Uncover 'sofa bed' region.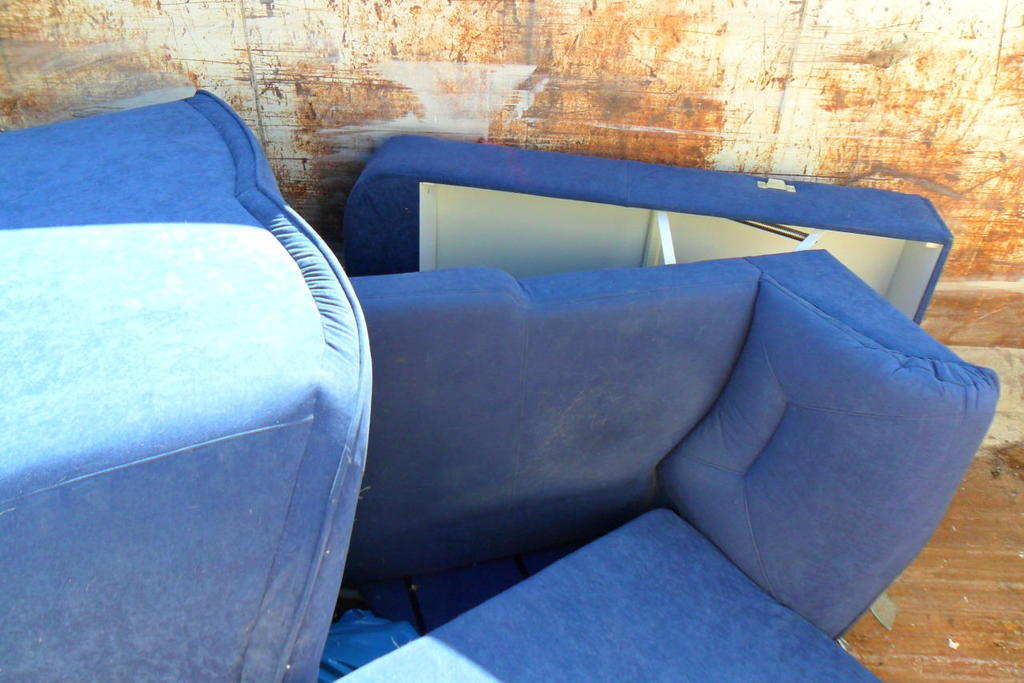
Uncovered: bbox=(1, 86, 375, 682).
